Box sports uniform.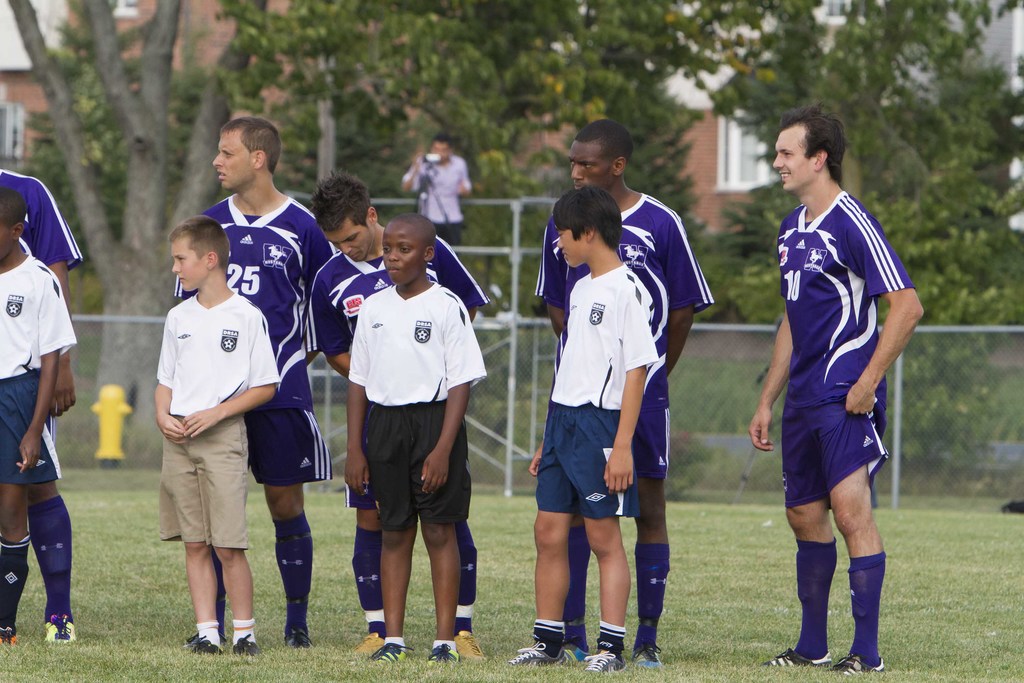
<region>310, 238, 489, 513</region>.
